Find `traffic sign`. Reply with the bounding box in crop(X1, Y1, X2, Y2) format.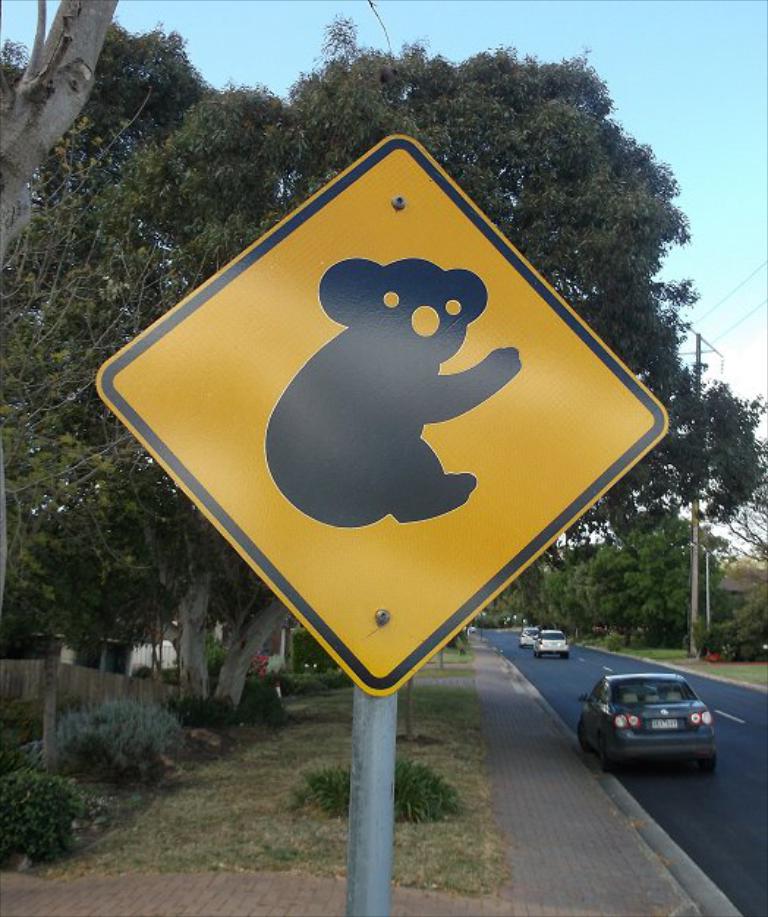
crop(91, 136, 670, 700).
